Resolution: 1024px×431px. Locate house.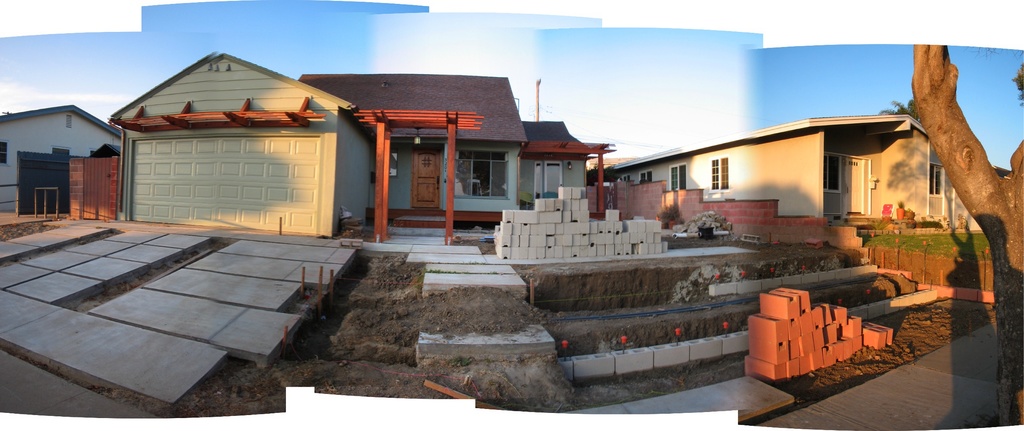
locate(614, 86, 966, 238).
